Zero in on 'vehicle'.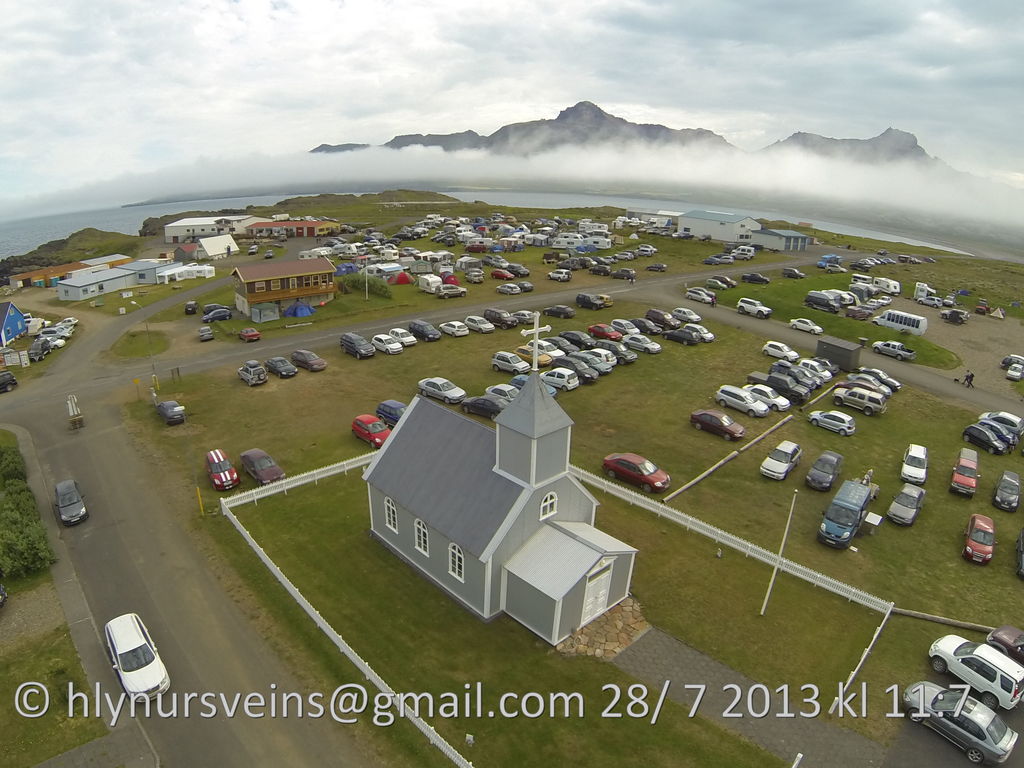
Zeroed in: region(290, 348, 330, 374).
